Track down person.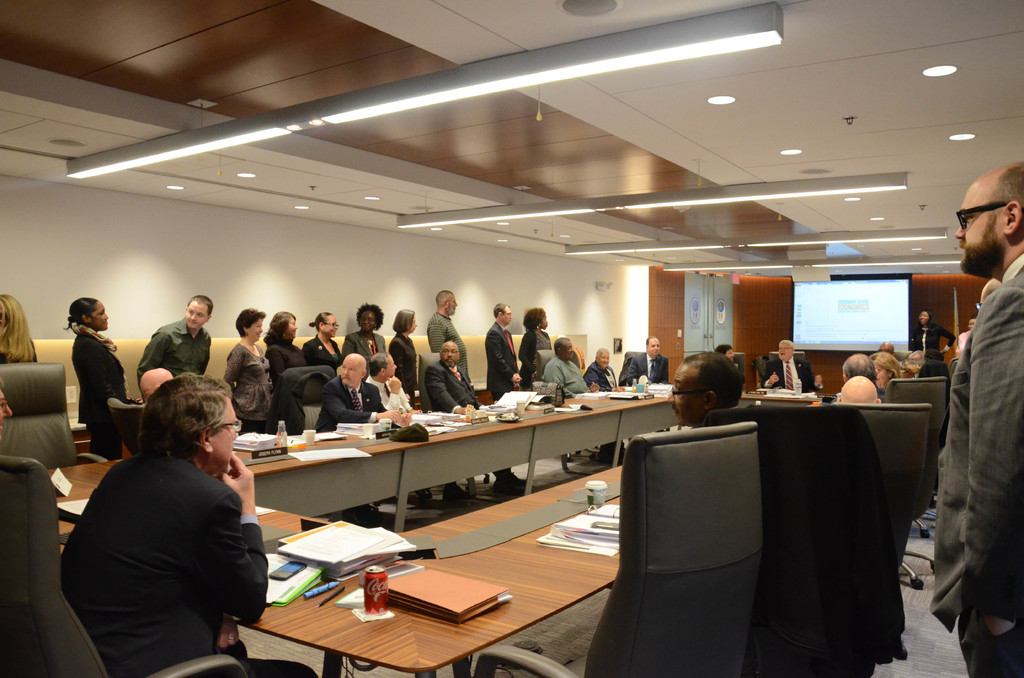
Tracked to [left=618, top=332, right=668, bottom=385].
